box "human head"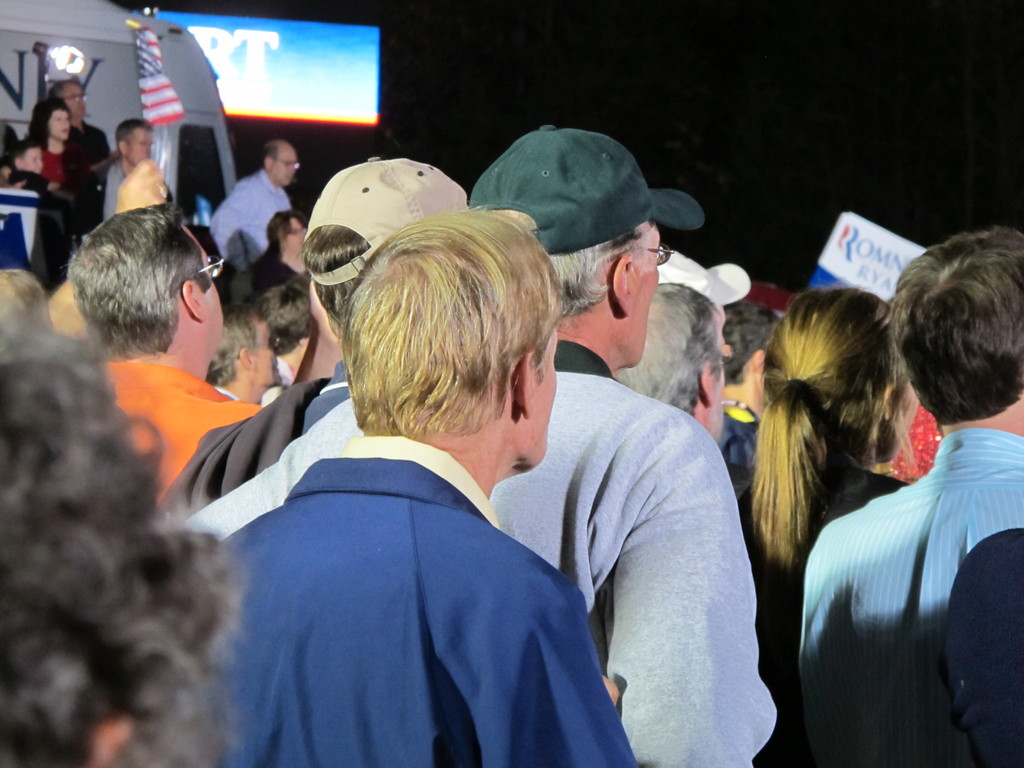
bbox=[470, 124, 661, 373]
